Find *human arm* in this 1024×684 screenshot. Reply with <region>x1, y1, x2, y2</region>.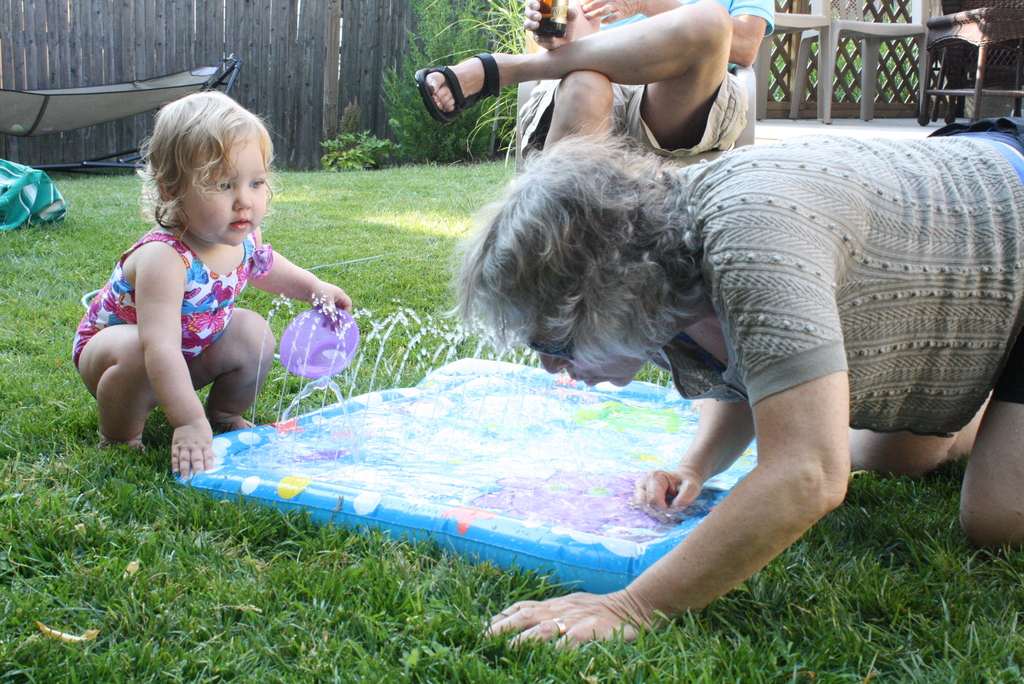
<region>522, 0, 602, 53</region>.
